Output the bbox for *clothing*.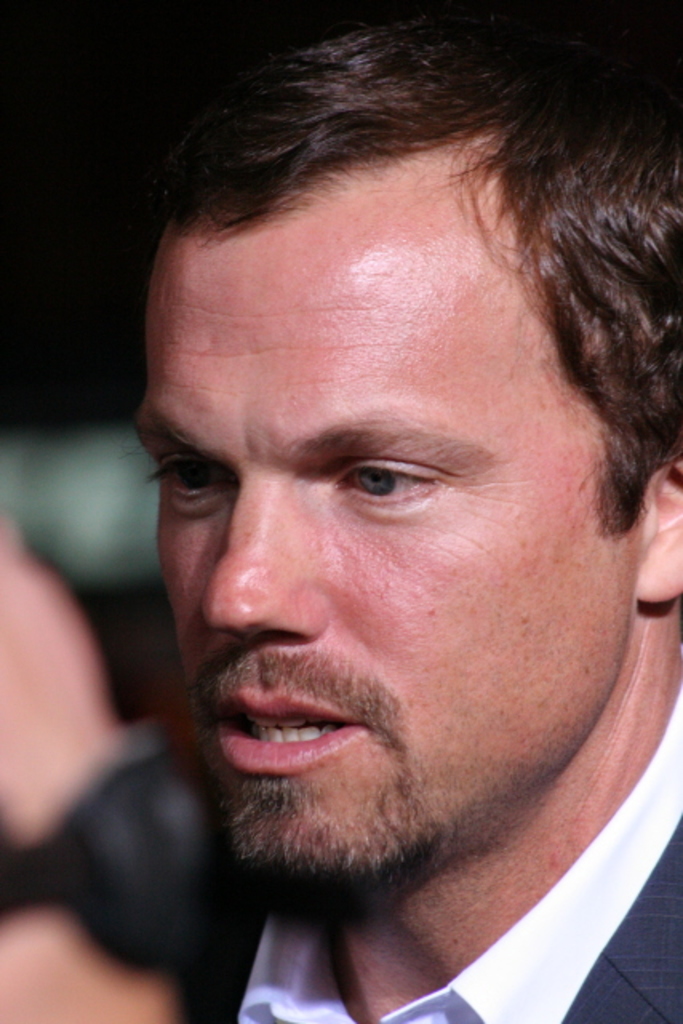
box=[227, 643, 681, 1022].
